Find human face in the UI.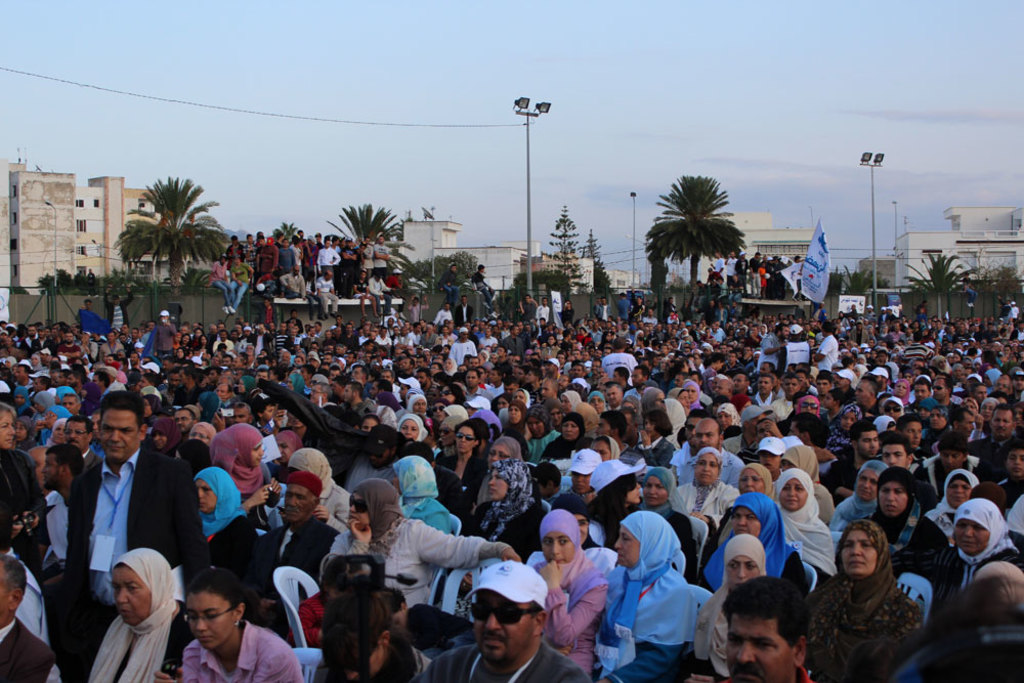
UI element at 327 371 340 380.
